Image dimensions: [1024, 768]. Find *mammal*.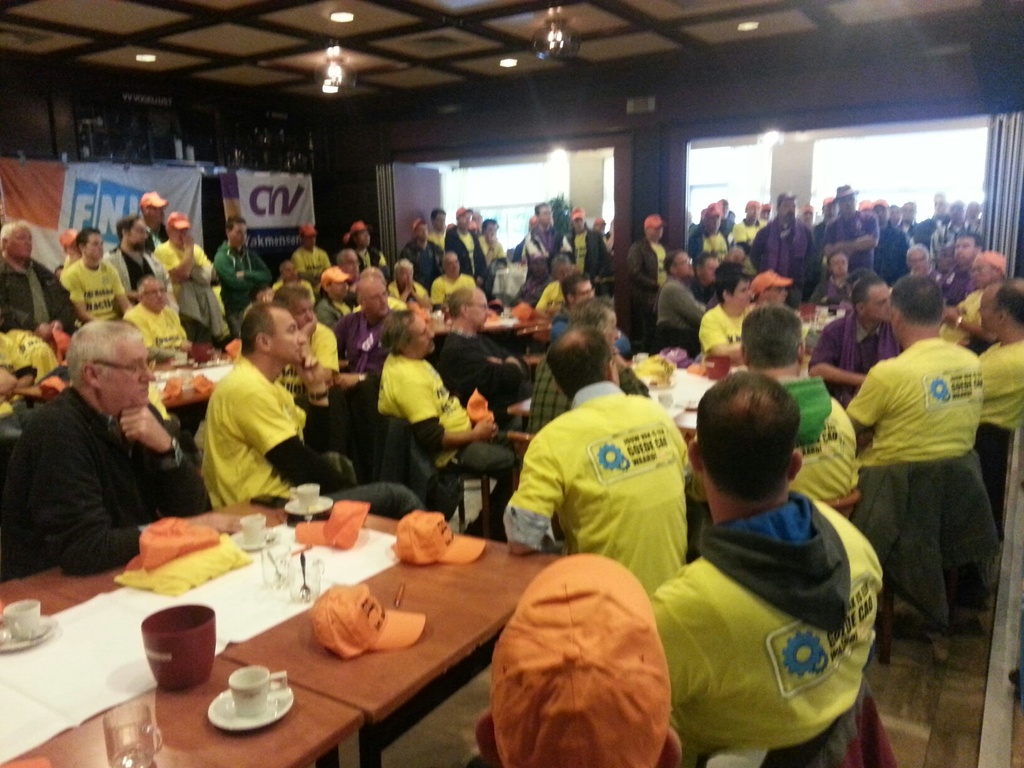
[548,273,627,355].
